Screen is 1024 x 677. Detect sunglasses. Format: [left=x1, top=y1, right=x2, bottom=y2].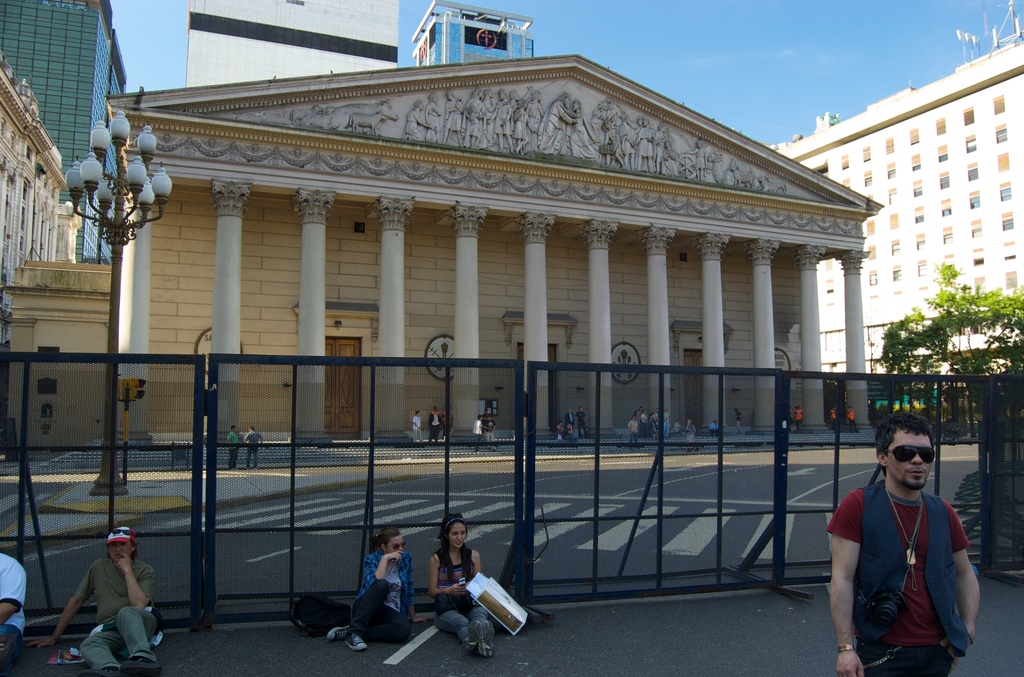
[left=384, top=542, right=404, bottom=551].
